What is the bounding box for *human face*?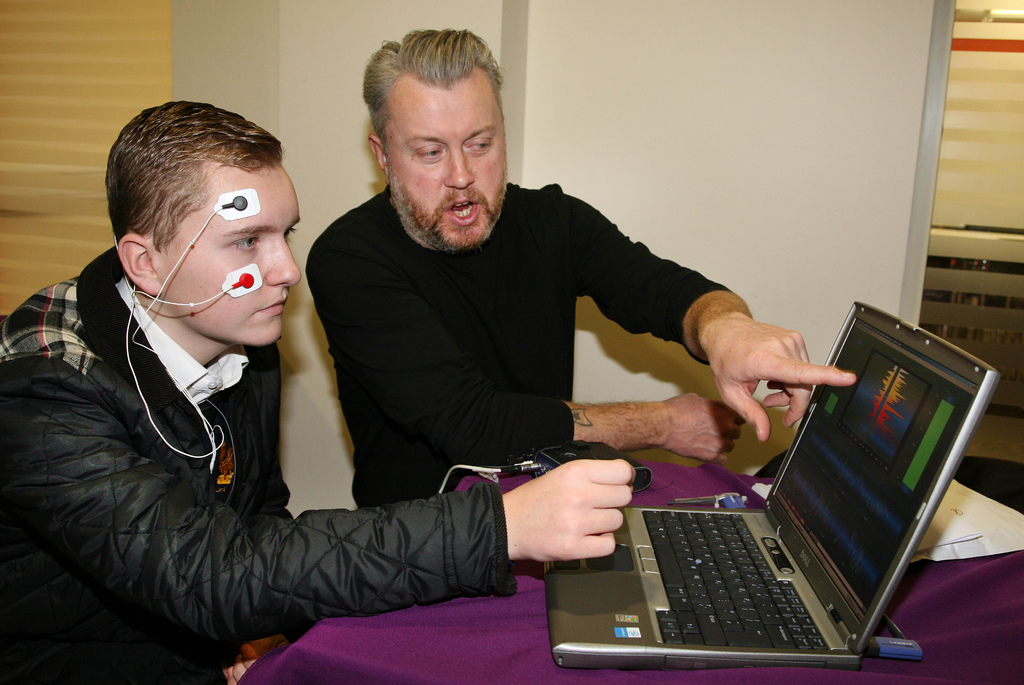
x1=386, y1=64, x2=508, y2=246.
